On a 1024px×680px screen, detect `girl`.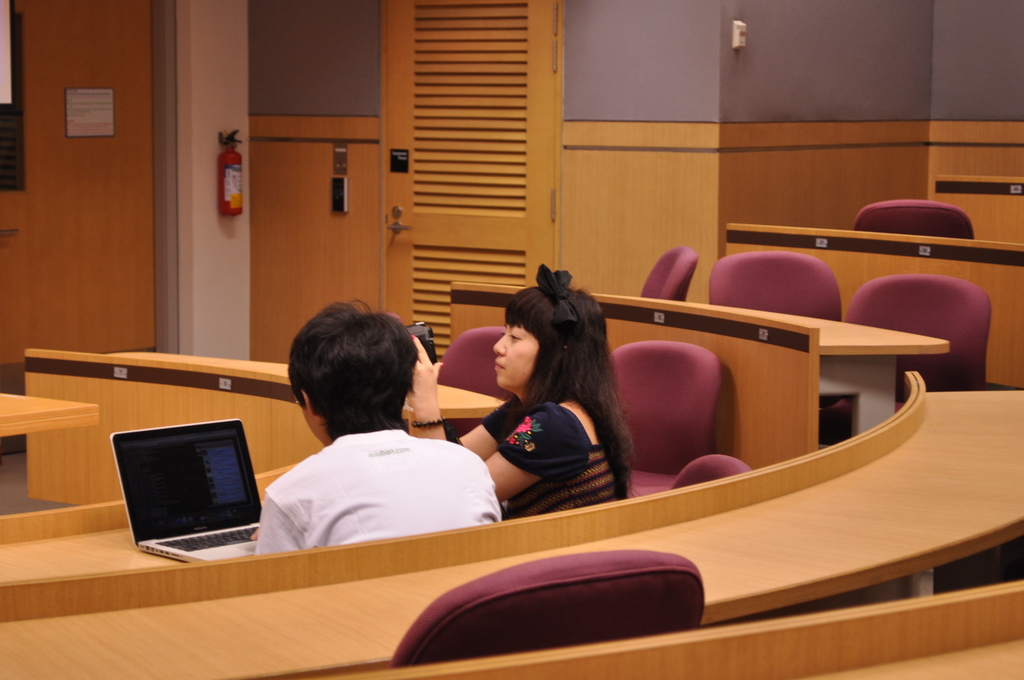
rect(400, 260, 643, 521).
